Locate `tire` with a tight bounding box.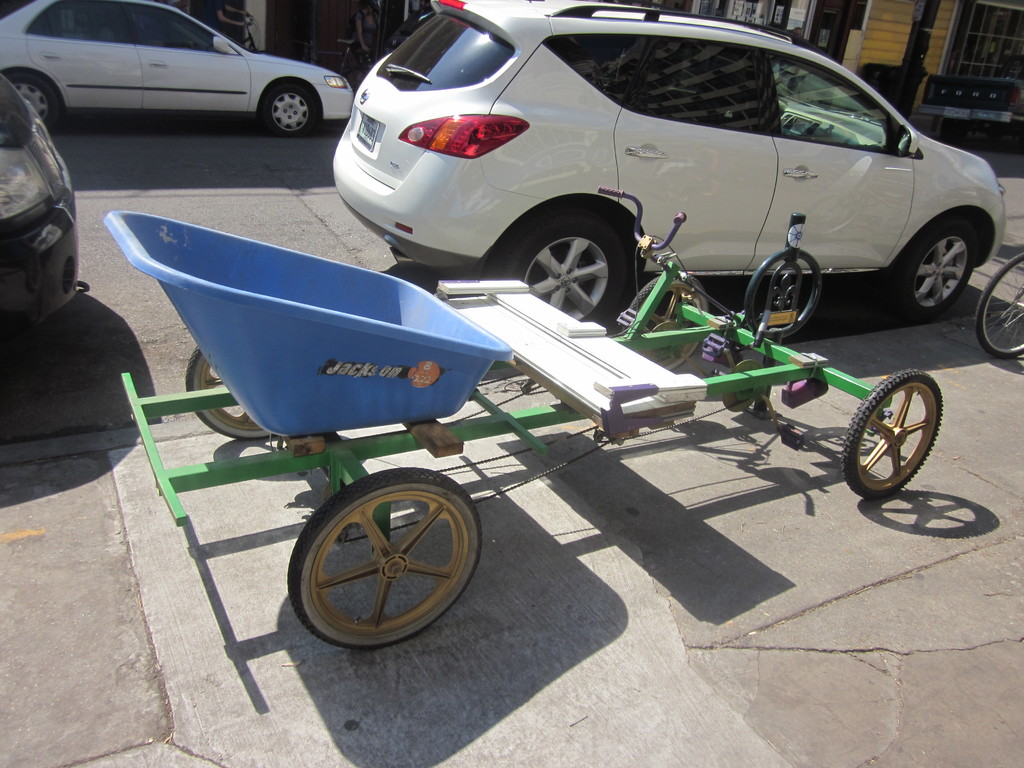
<bbox>5, 69, 57, 135</bbox>.
